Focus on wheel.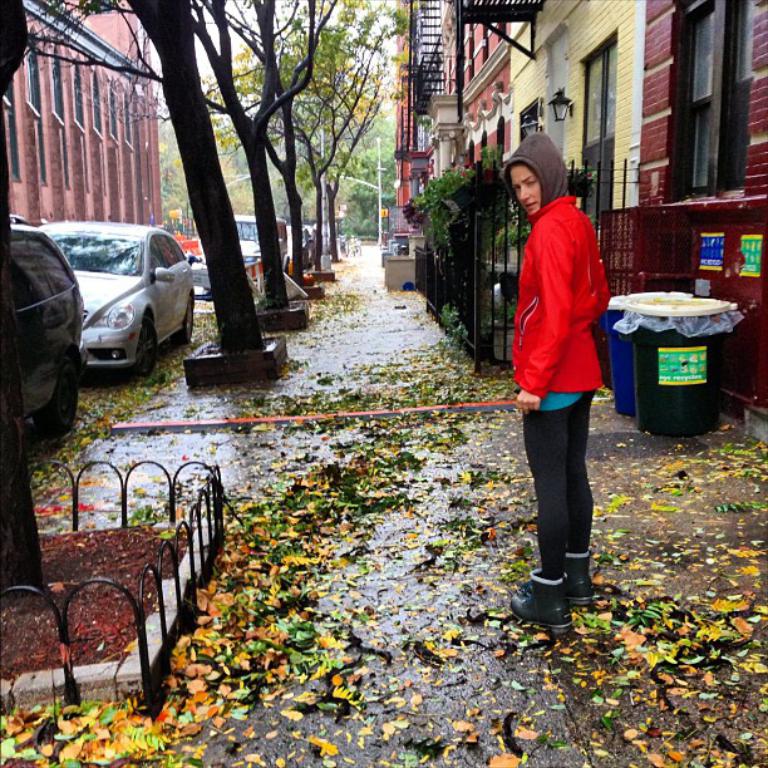
Focused at x1=136, y1=315, x2=161, y2=381.
